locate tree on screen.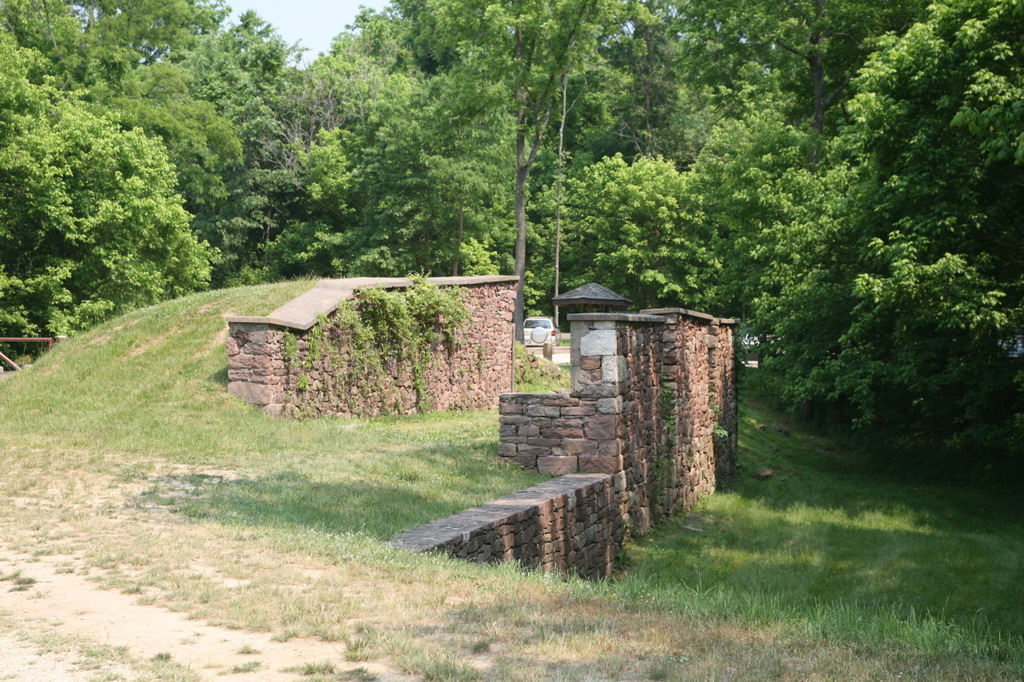
On screen at select_region(733, 151, 885, 411).
